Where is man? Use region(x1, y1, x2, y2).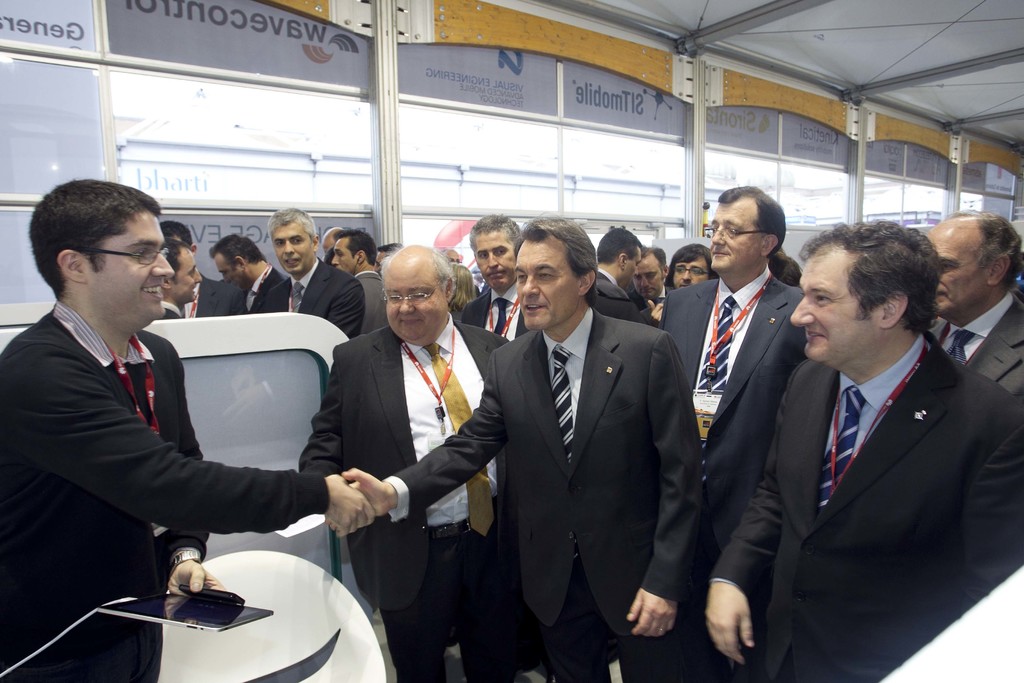
region(161, 238, 201, 315).
